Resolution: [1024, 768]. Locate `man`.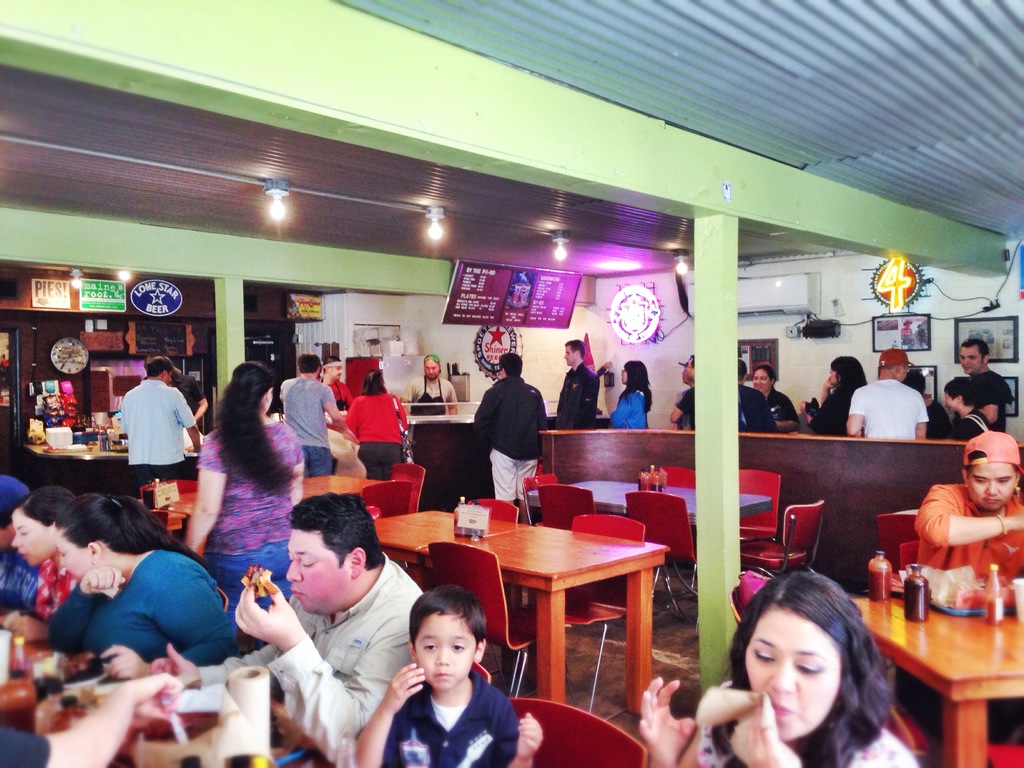
<region>117, 353, 201, 508</region>.
